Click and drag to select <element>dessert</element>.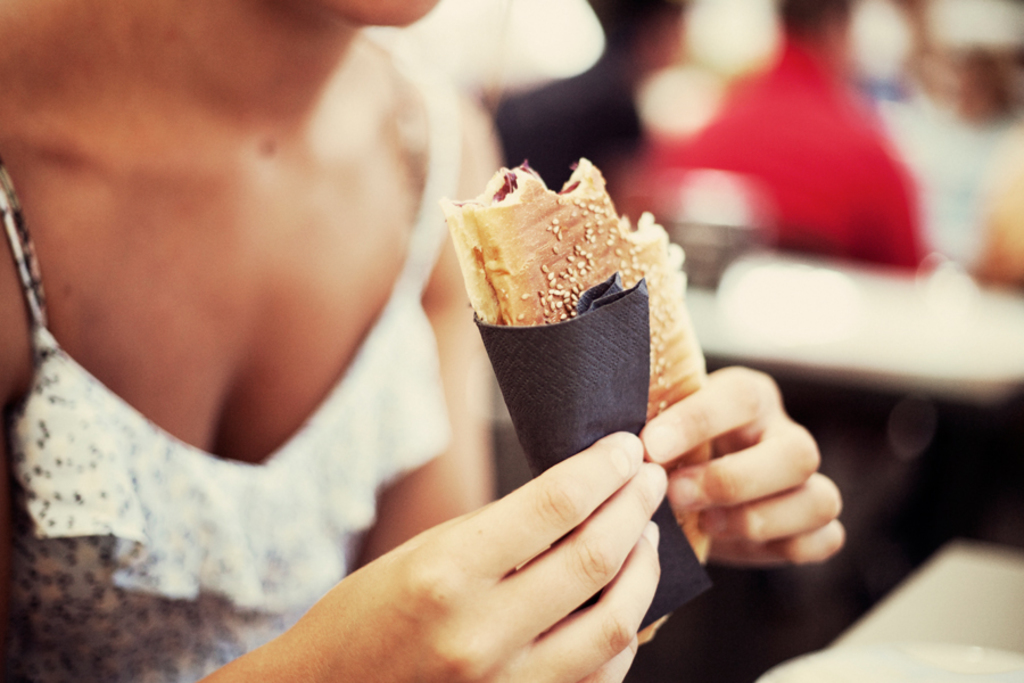
Selection: 438 161 707 644.
